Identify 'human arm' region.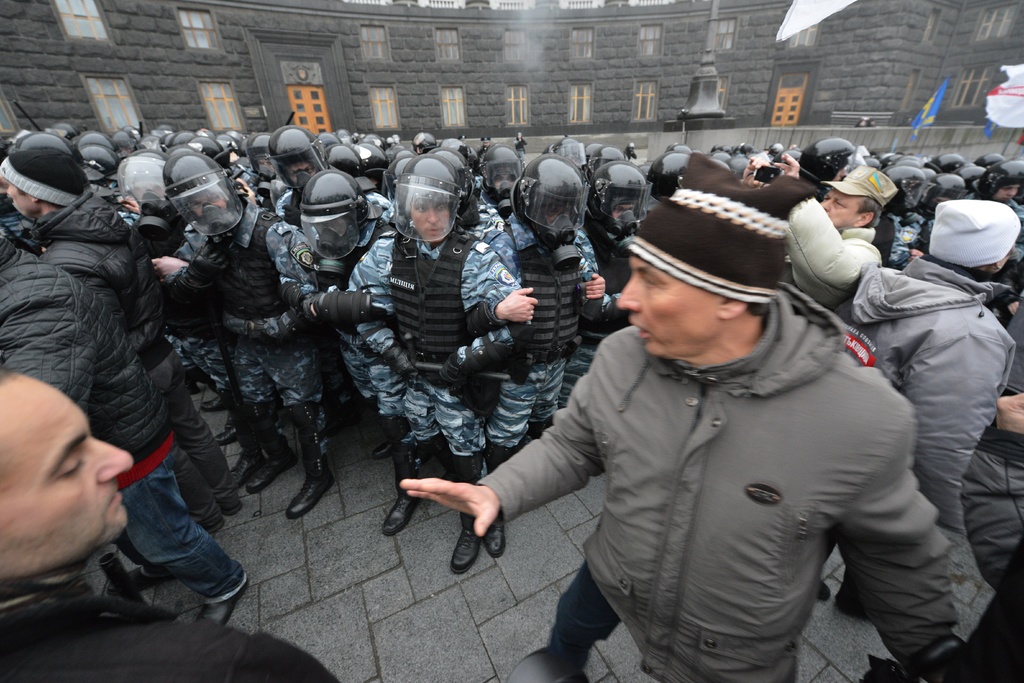
Region: locate(276, 222, 330, 340).
